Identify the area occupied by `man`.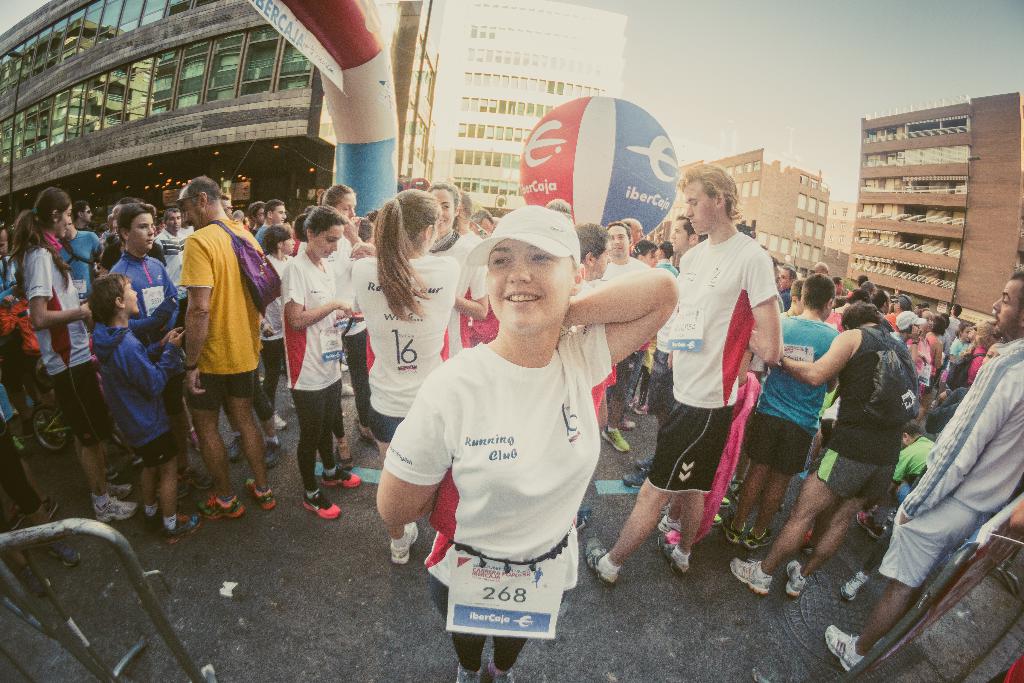
Area: detection(941, 300, 963, 344).
